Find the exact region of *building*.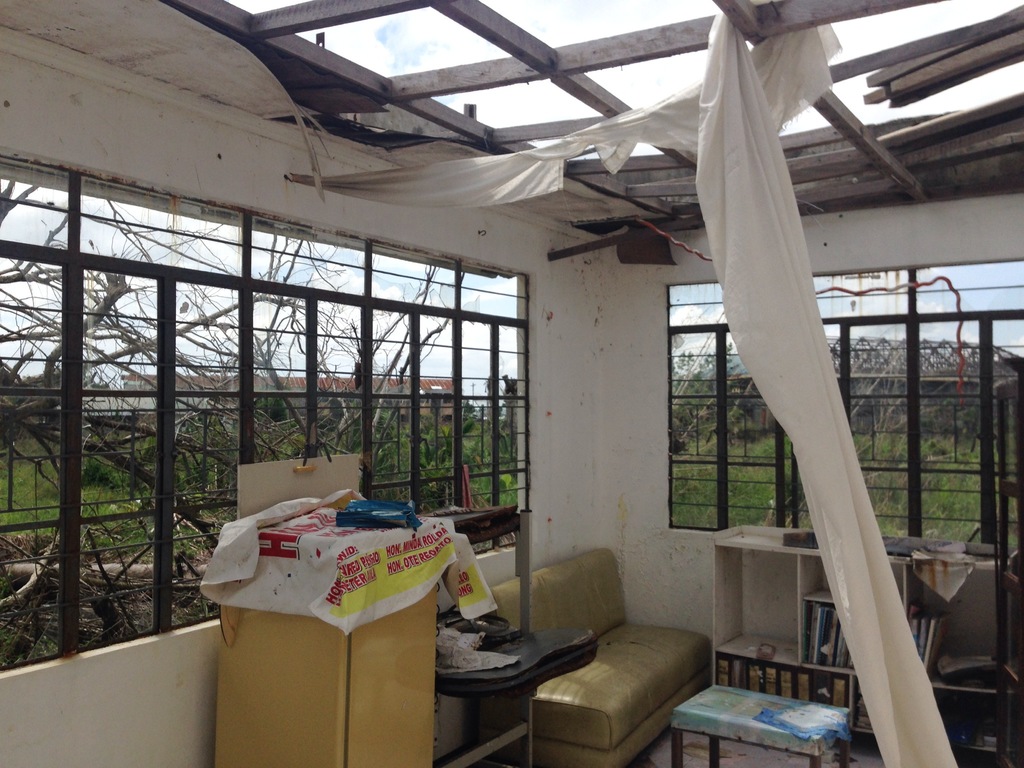
Exact region: x1=0 y1=0 x2=1023 y2=767.
